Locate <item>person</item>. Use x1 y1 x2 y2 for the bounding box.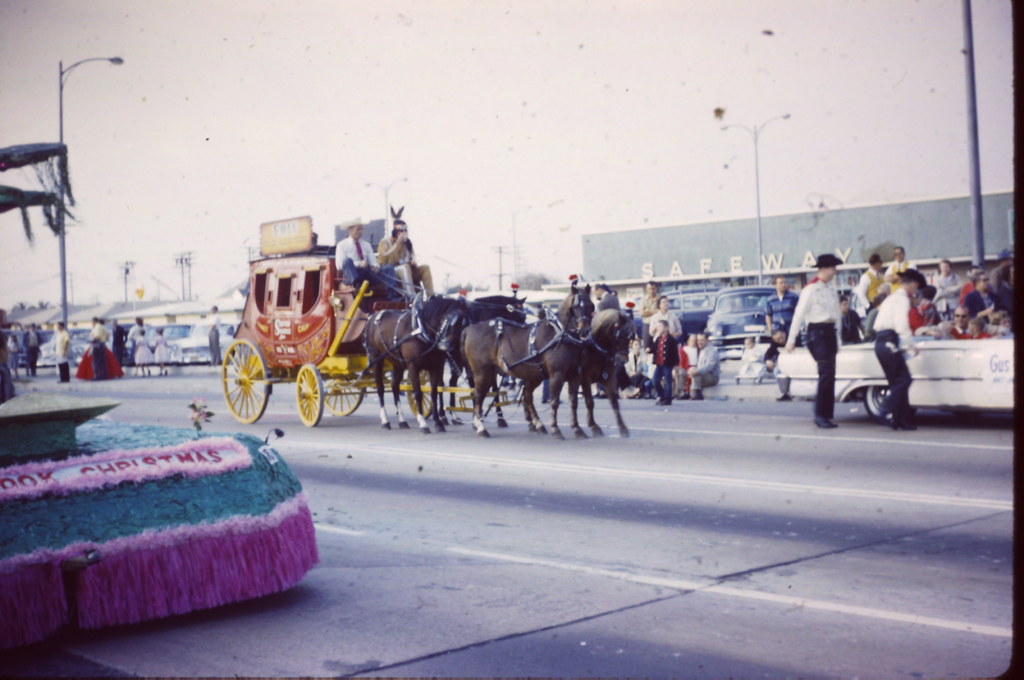
783 255 843 426.
